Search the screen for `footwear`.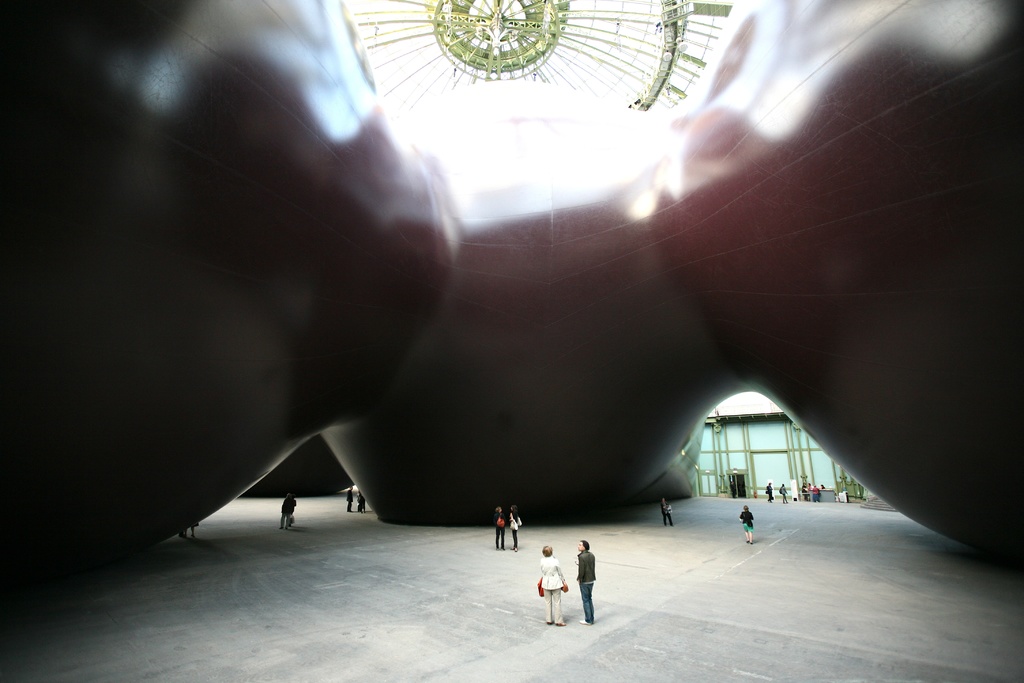
Found at region(500, 547, 507, 551).
